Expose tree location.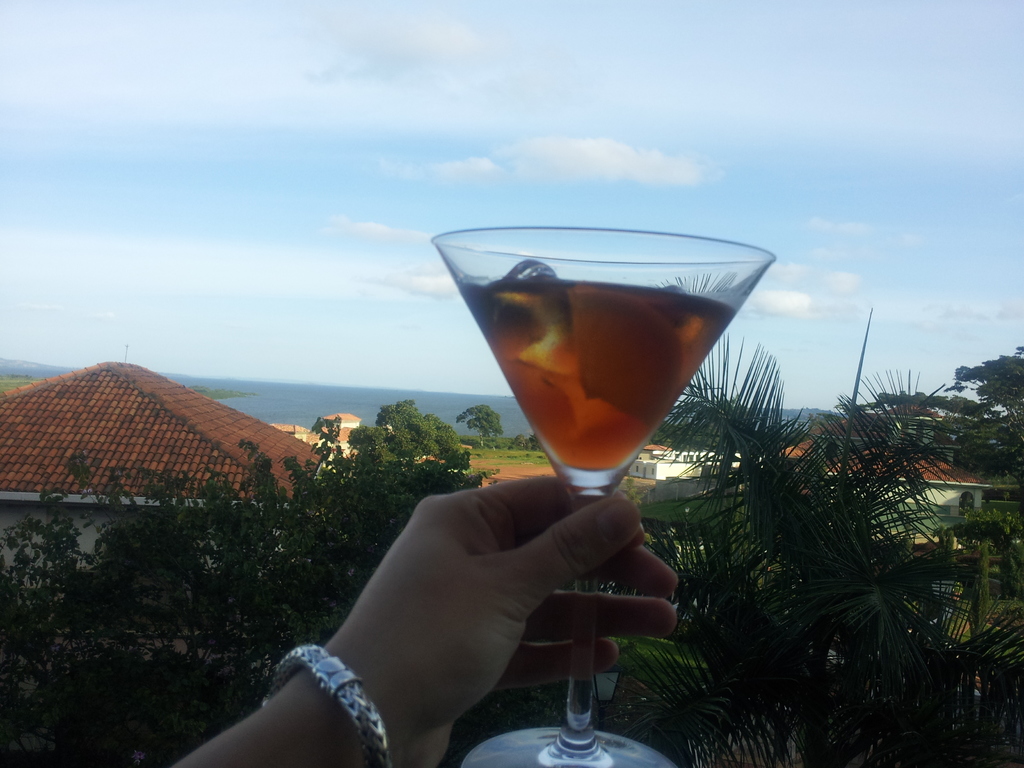
Exposed at <box>943,500,1012,671</box>.
